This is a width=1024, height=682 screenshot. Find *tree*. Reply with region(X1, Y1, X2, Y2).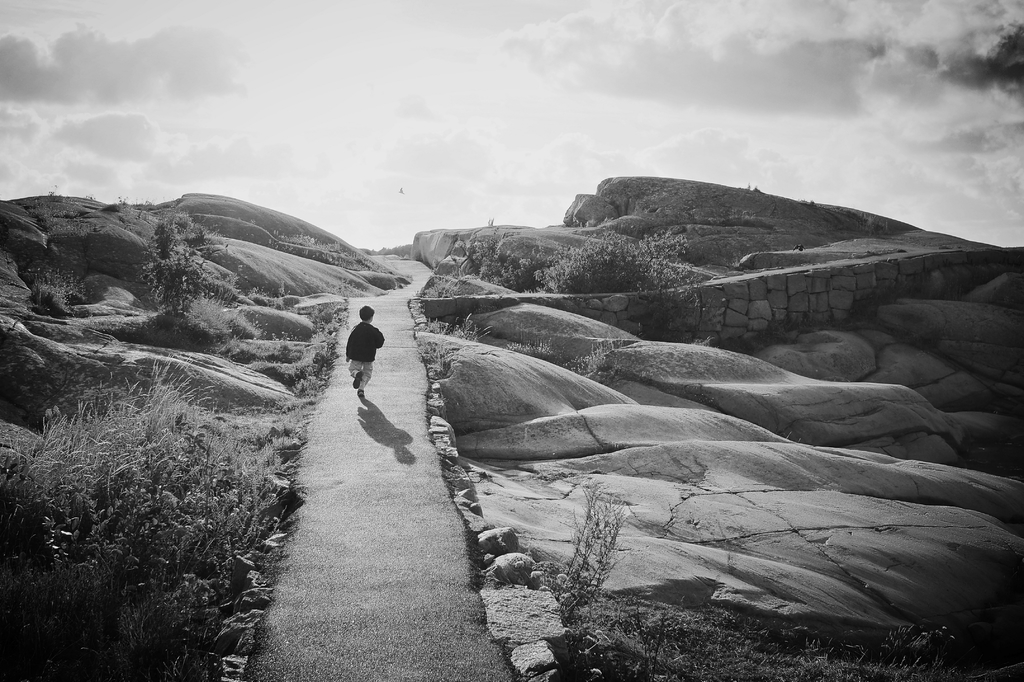
region(147, 207, 223, 325).
